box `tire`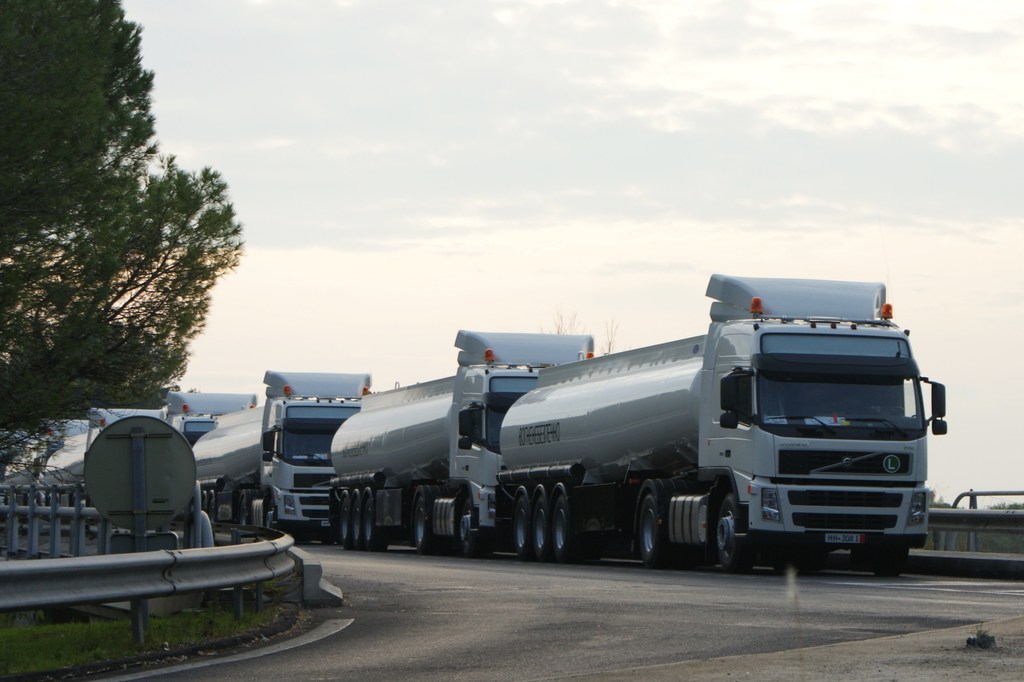
bbox(528, 485, 550, 564)
